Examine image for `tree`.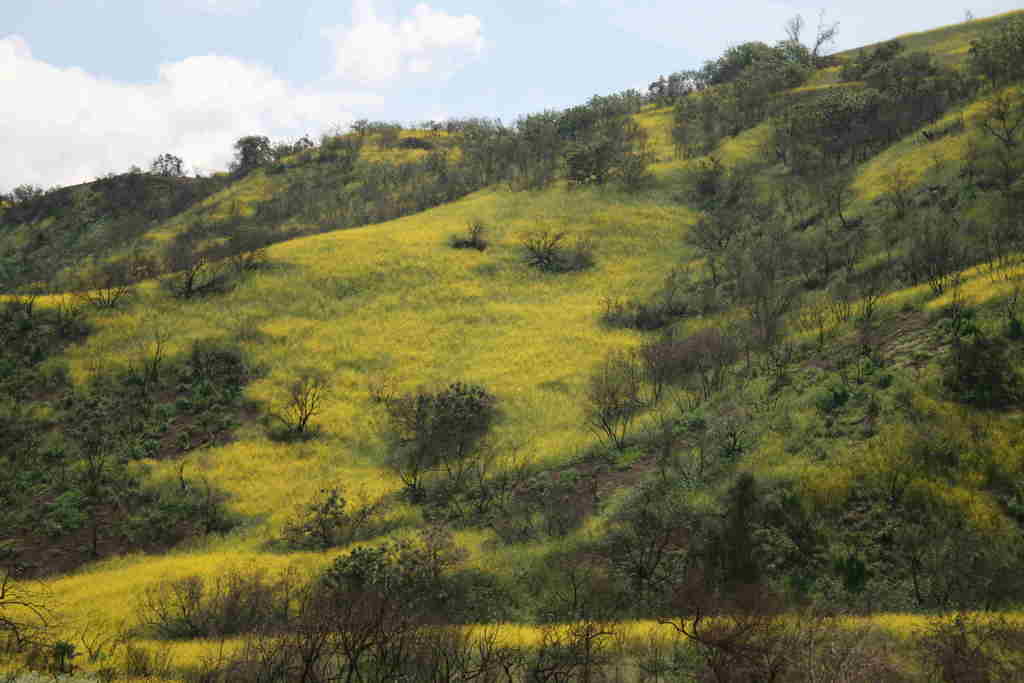
Examination result: <region>461, 113, 553, 198</region>.
